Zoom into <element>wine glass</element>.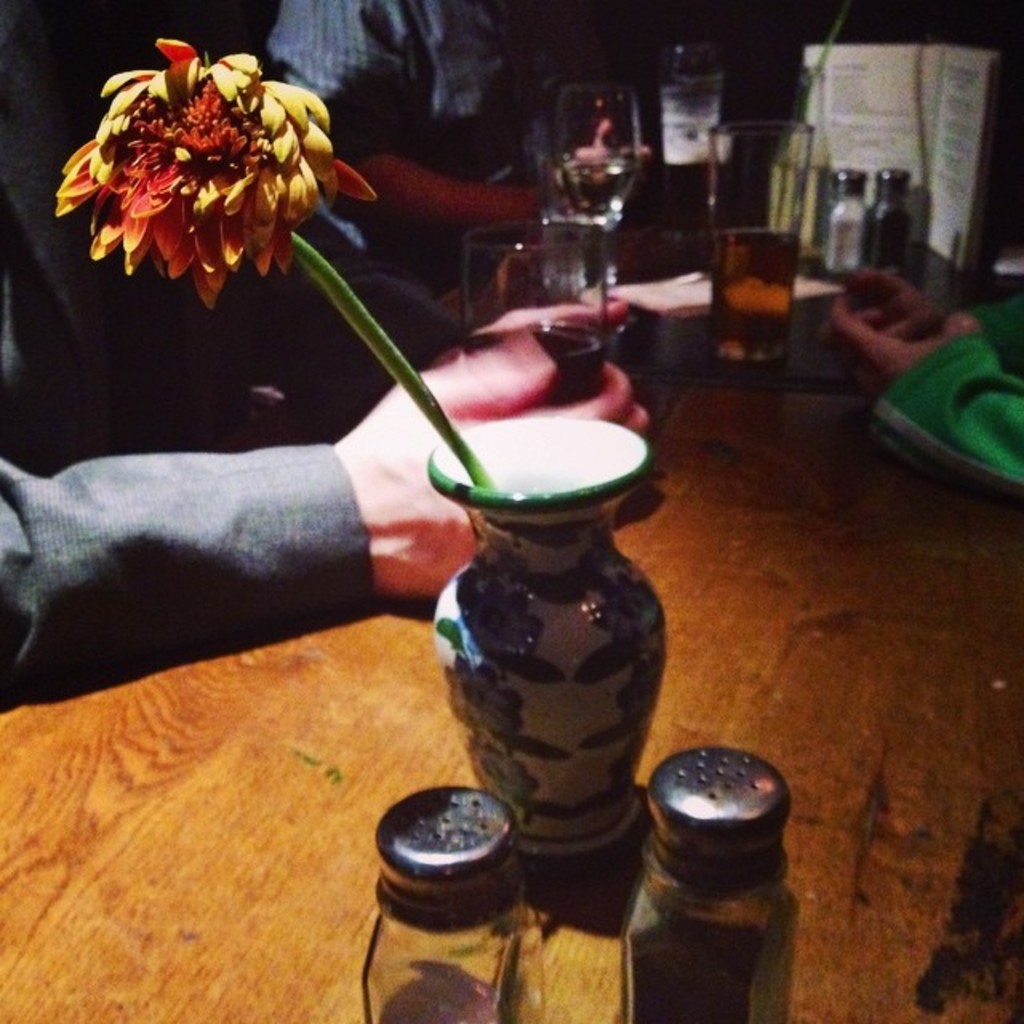
Zoom target: 707:120:822:366.
